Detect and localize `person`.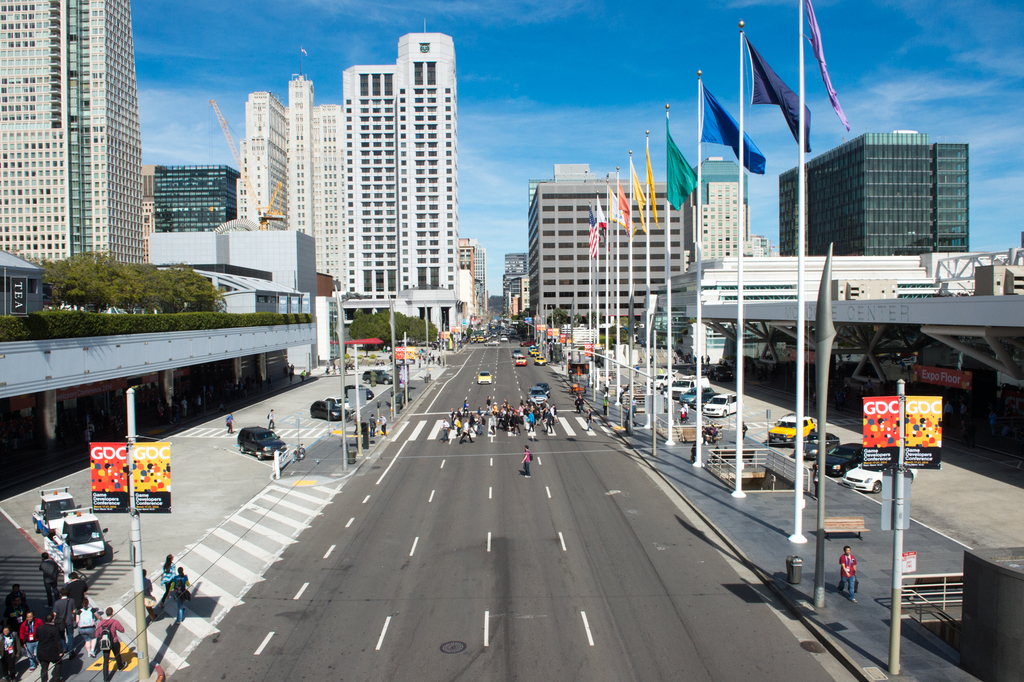
Localized at 0,624,20,678.
